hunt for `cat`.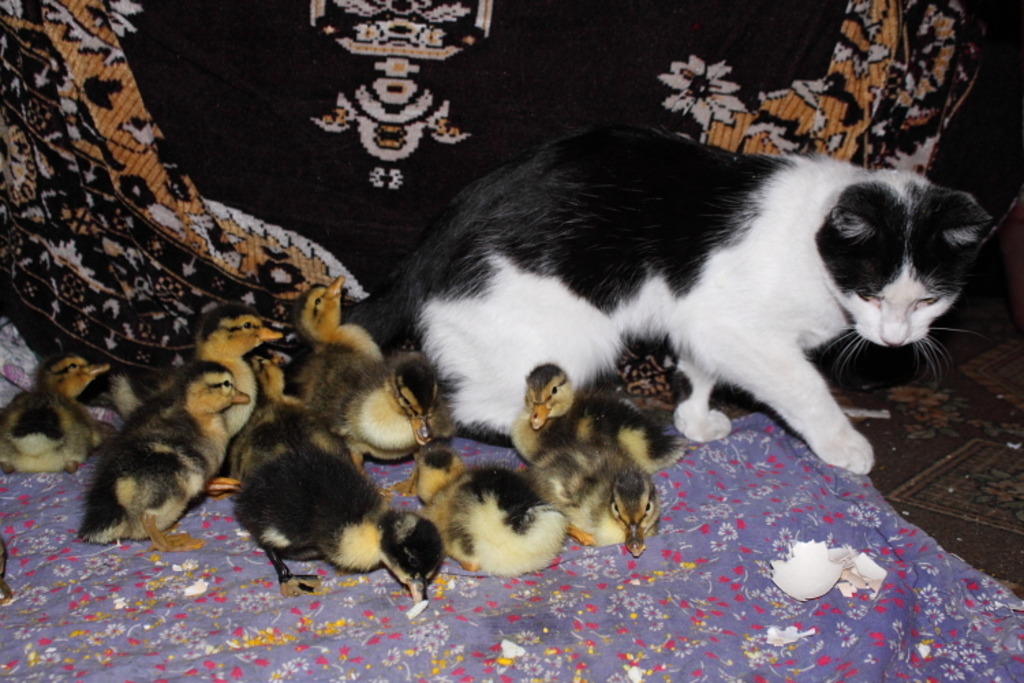
Hunted down at 399 120 1002 477.
